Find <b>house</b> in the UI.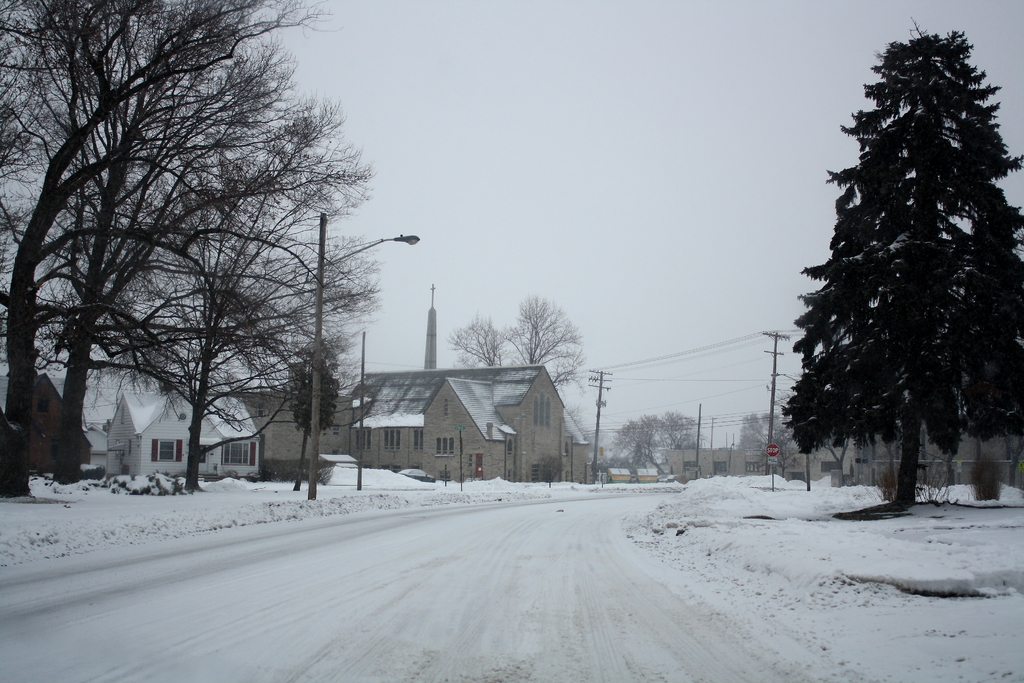
UI element at bbox=(153, 368, 275, 479).
